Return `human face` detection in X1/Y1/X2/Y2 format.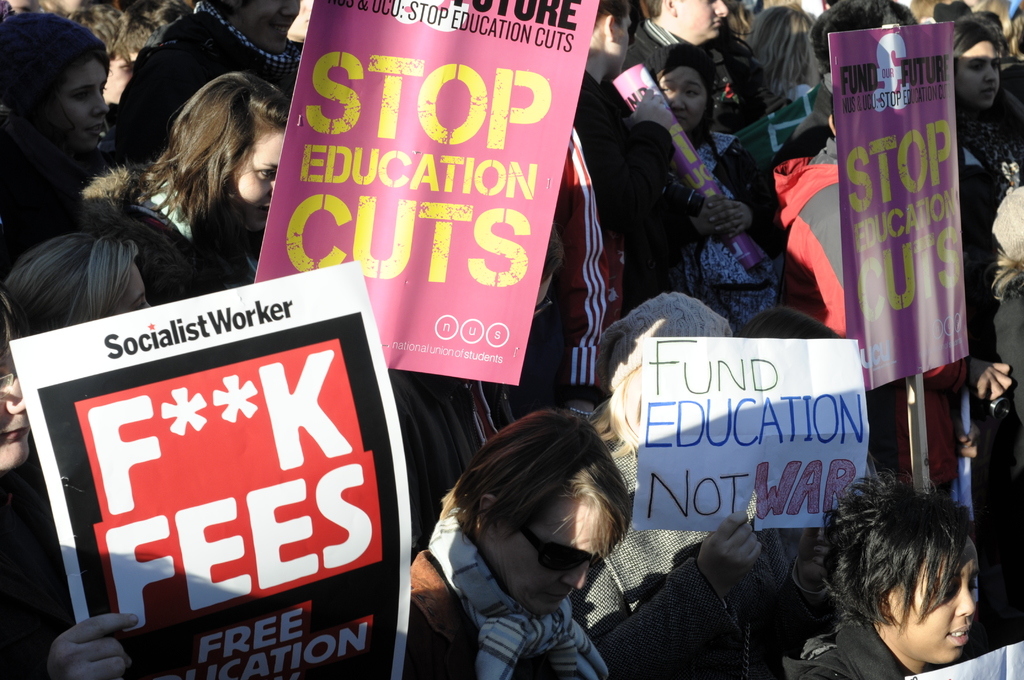
223/134/291/231.
